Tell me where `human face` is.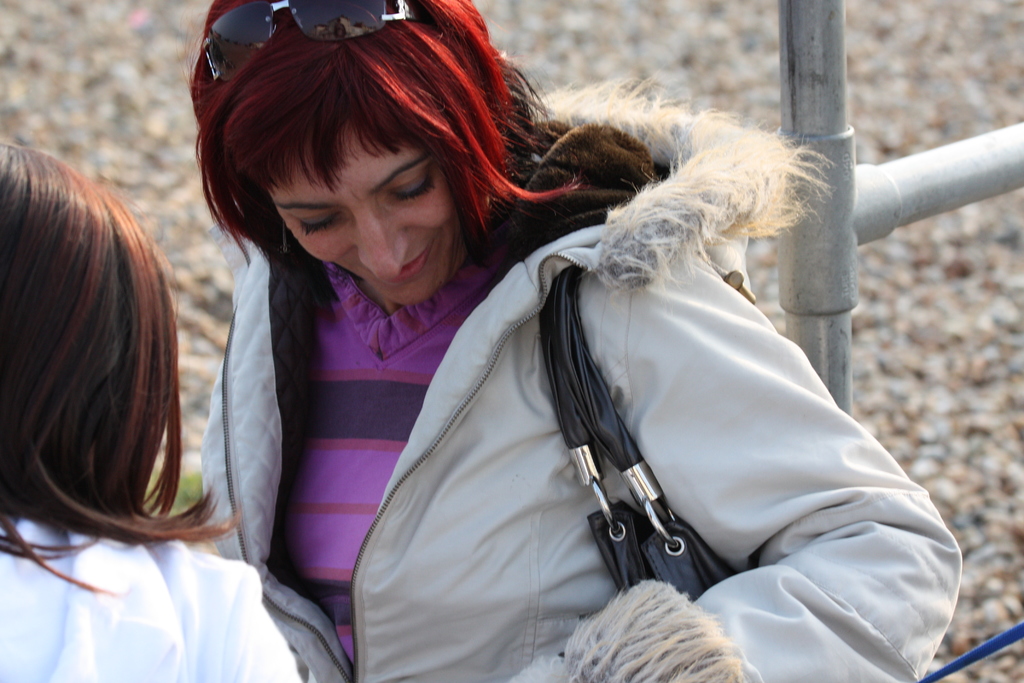
`human face` is at x1=271, y1=114, x2=467, y2=306.
